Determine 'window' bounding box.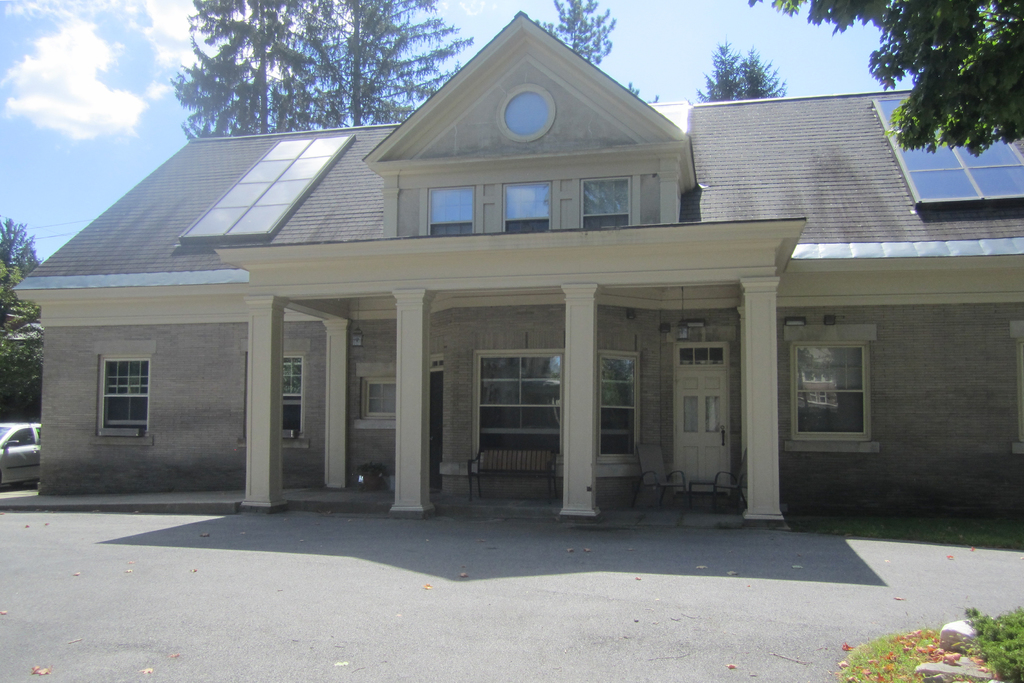
Determined: locate(579, 177, 634, 227).
